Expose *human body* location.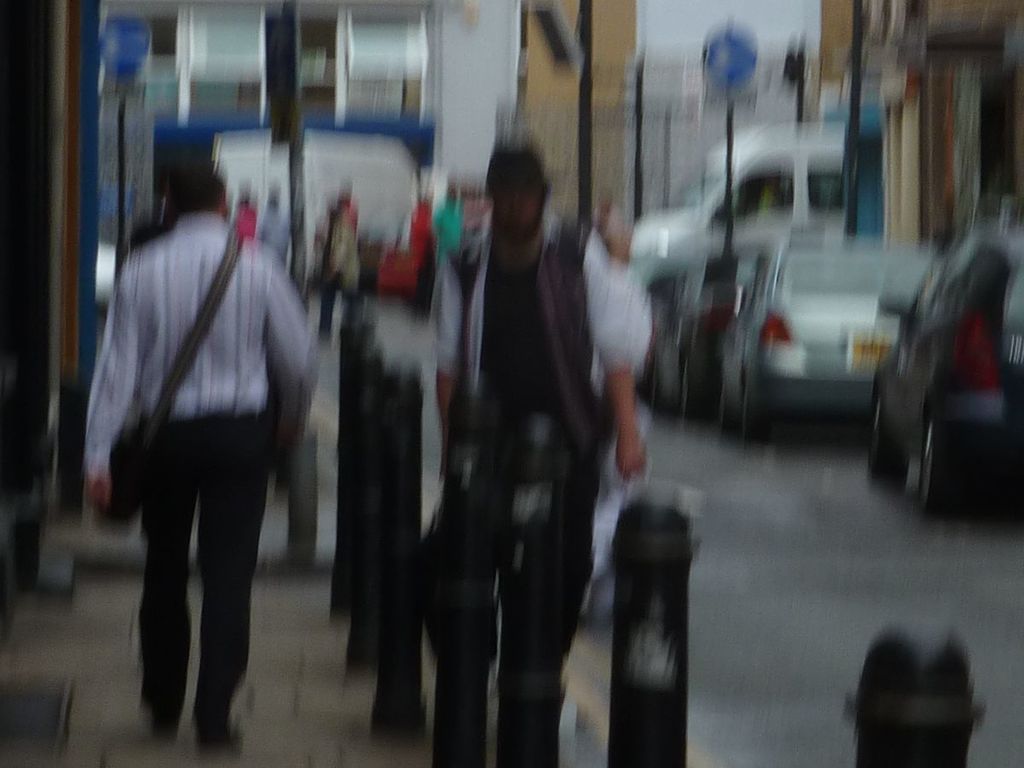
Exposed at pyautogui.locateOnScreen(434, 139, 649, 767).
